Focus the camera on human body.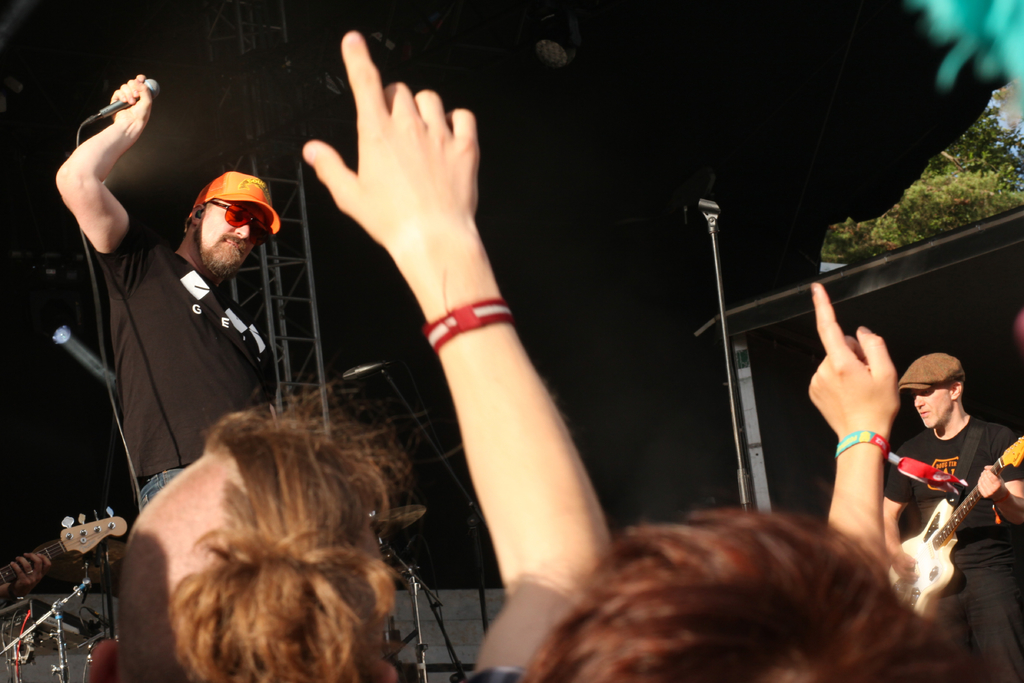
Focus region: bbox=(801, 279, 900, 586).
